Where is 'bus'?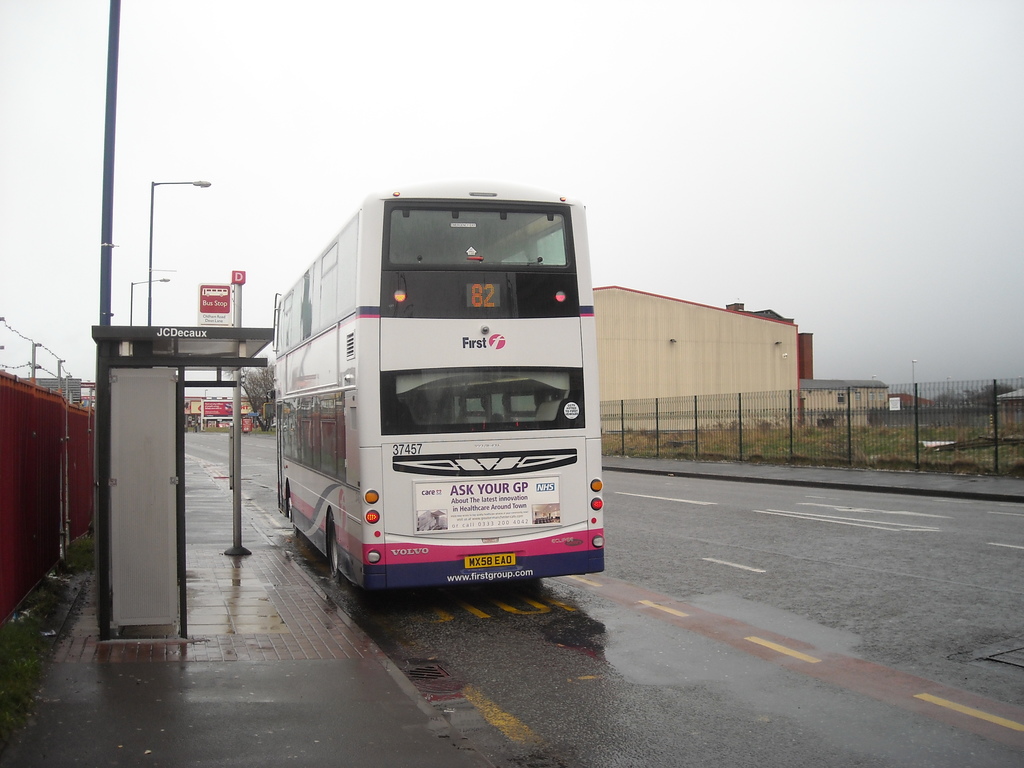
<bbox>269, 184, 608, 595</bbox>.
